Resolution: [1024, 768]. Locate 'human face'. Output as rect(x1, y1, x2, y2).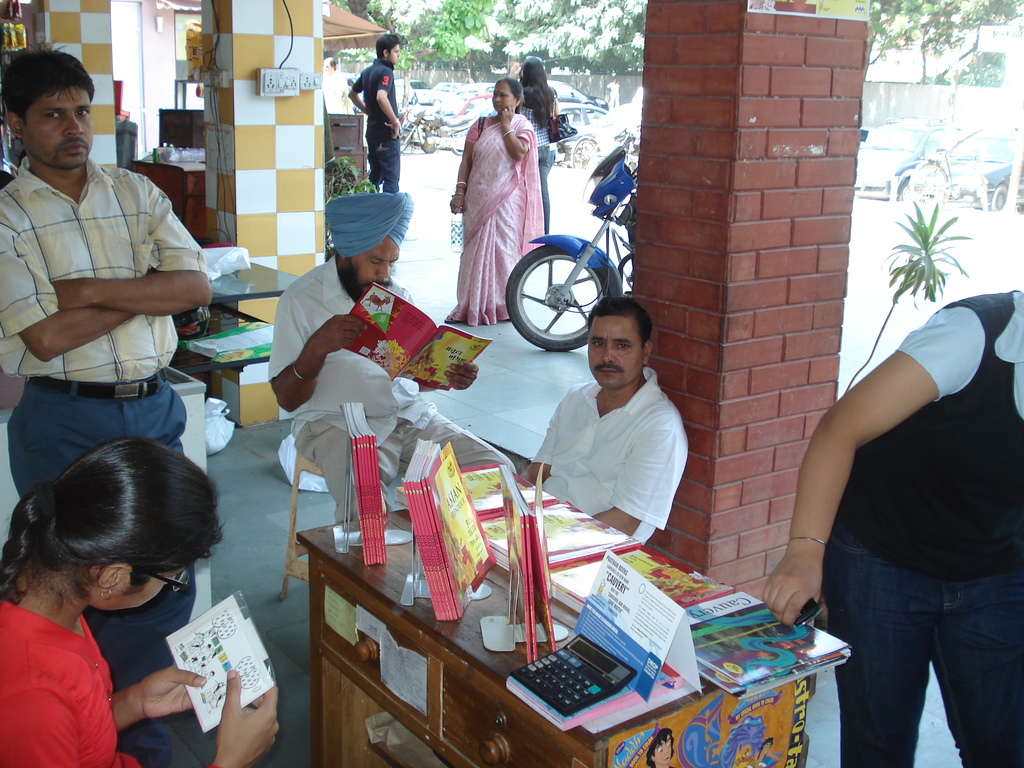
rect(342, 236, 399, 300).
